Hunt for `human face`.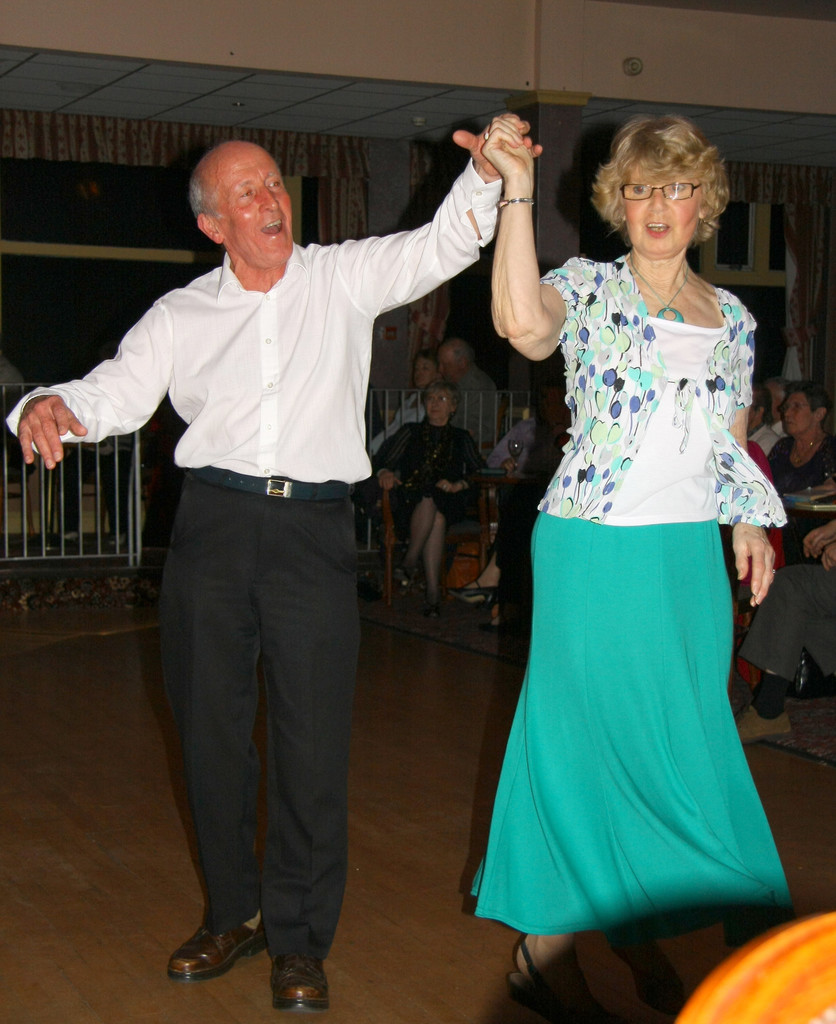
Hunted down at 215 140 294 264.
